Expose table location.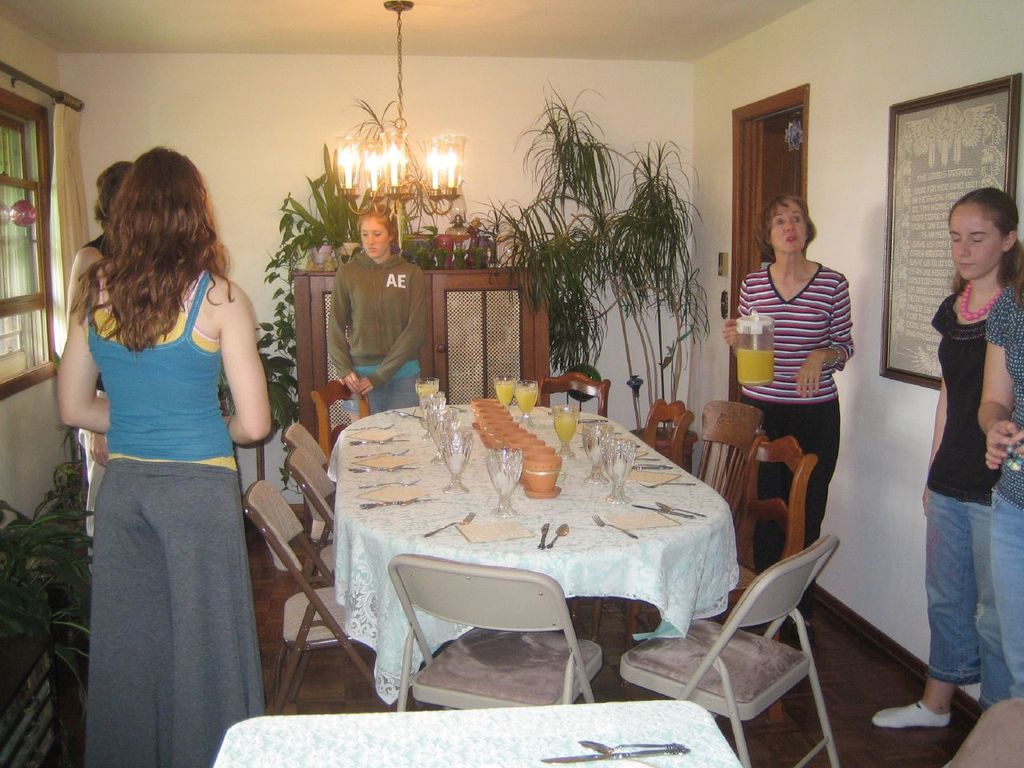
Exposed at select_region(205, 697, 749, 767).
